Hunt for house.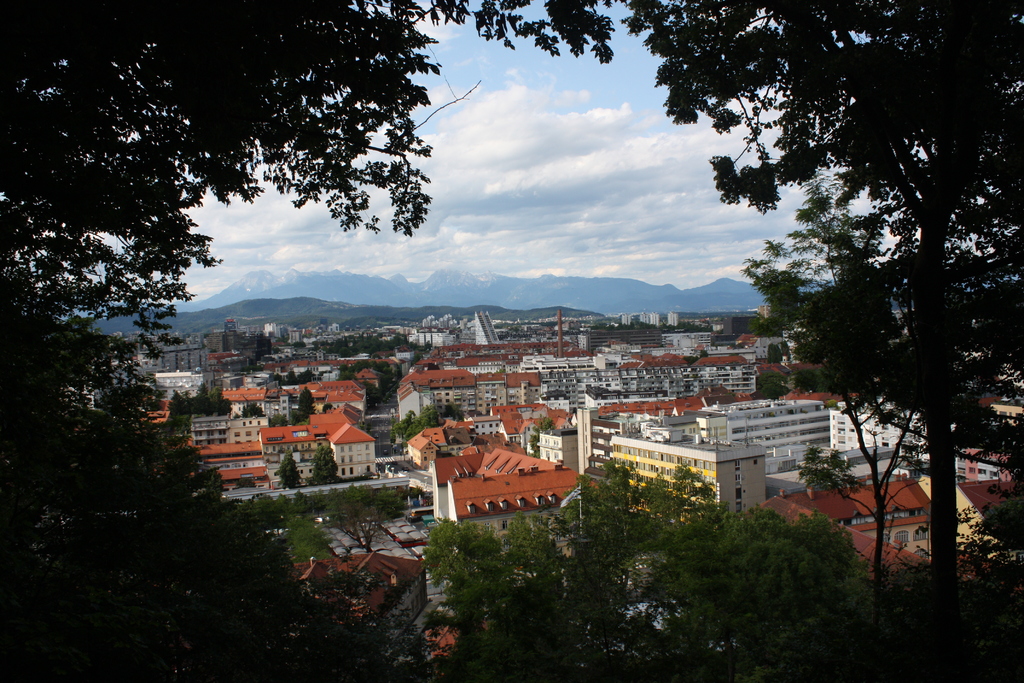
Hunted down at (left=598, top=350, right=666, bottom=409).
